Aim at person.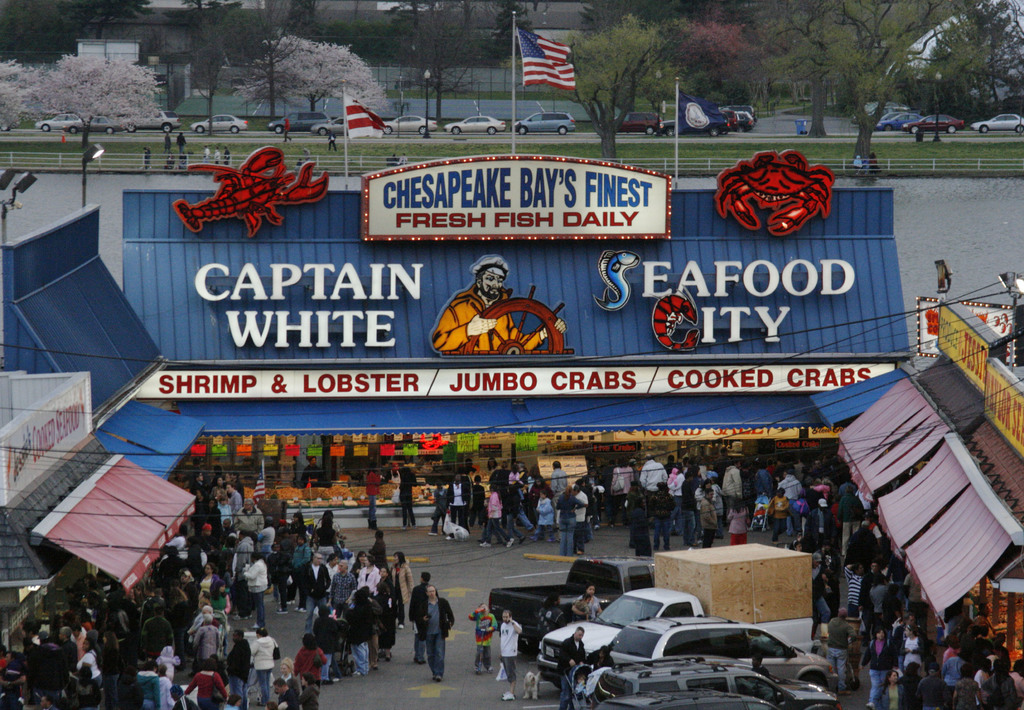
Aimed at box(397, 460, 419, 536).
